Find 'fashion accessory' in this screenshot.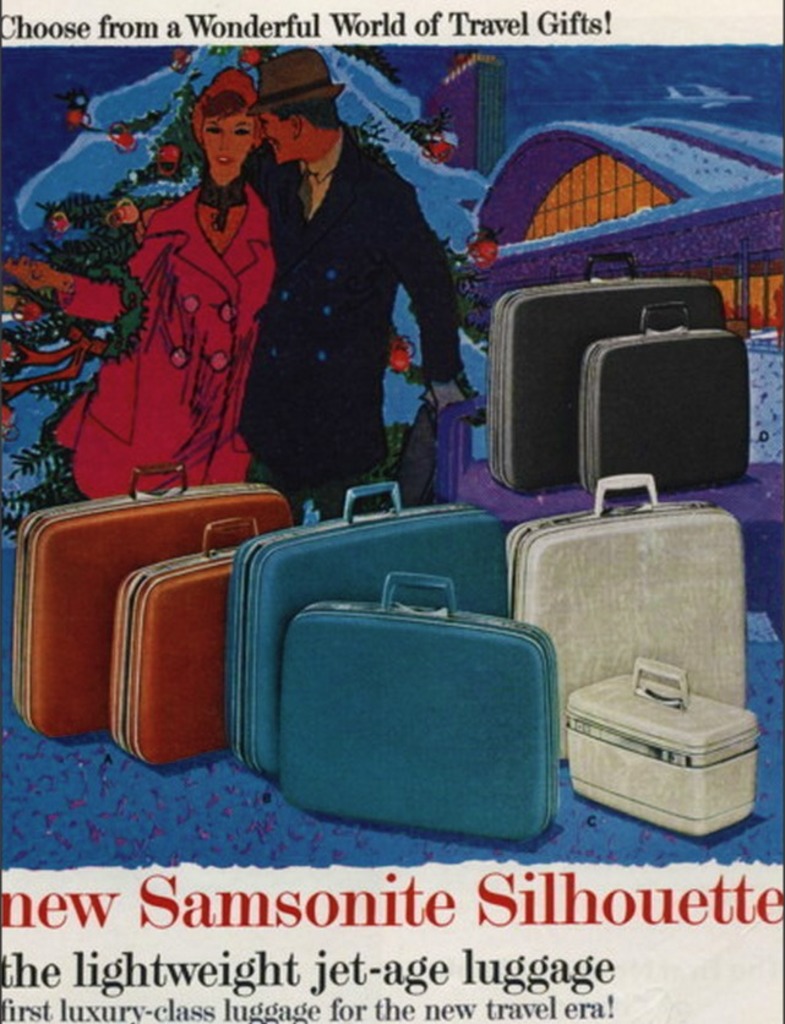
The bounding box for 'fashion accessory' is crop(197, 168, 250, 230).
